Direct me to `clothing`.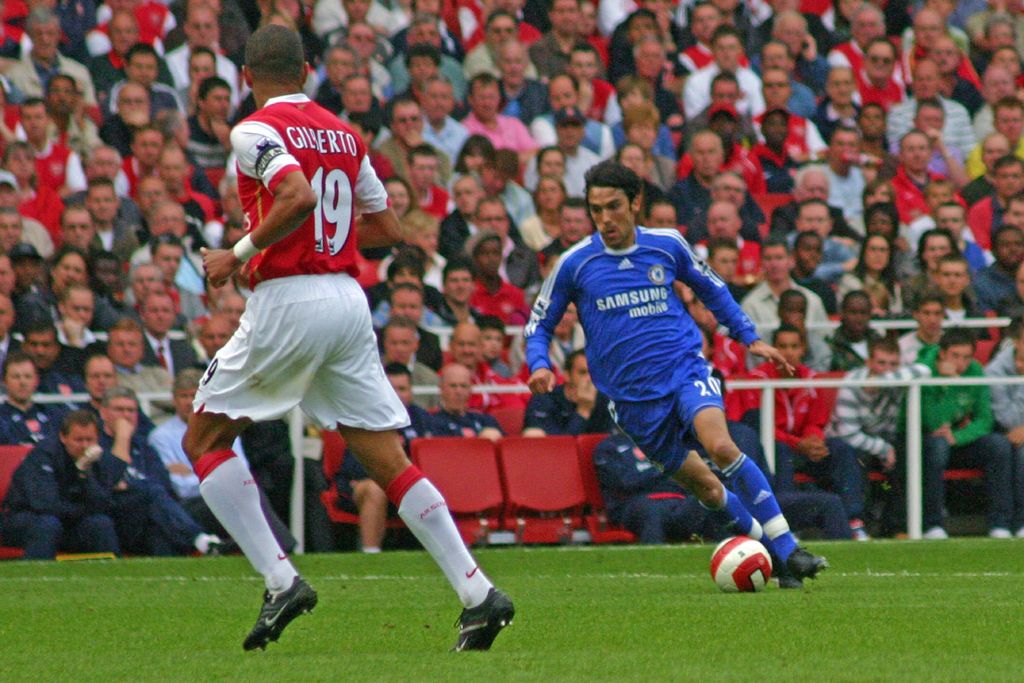
Direction: bbox(883, 100, 970, 159).
